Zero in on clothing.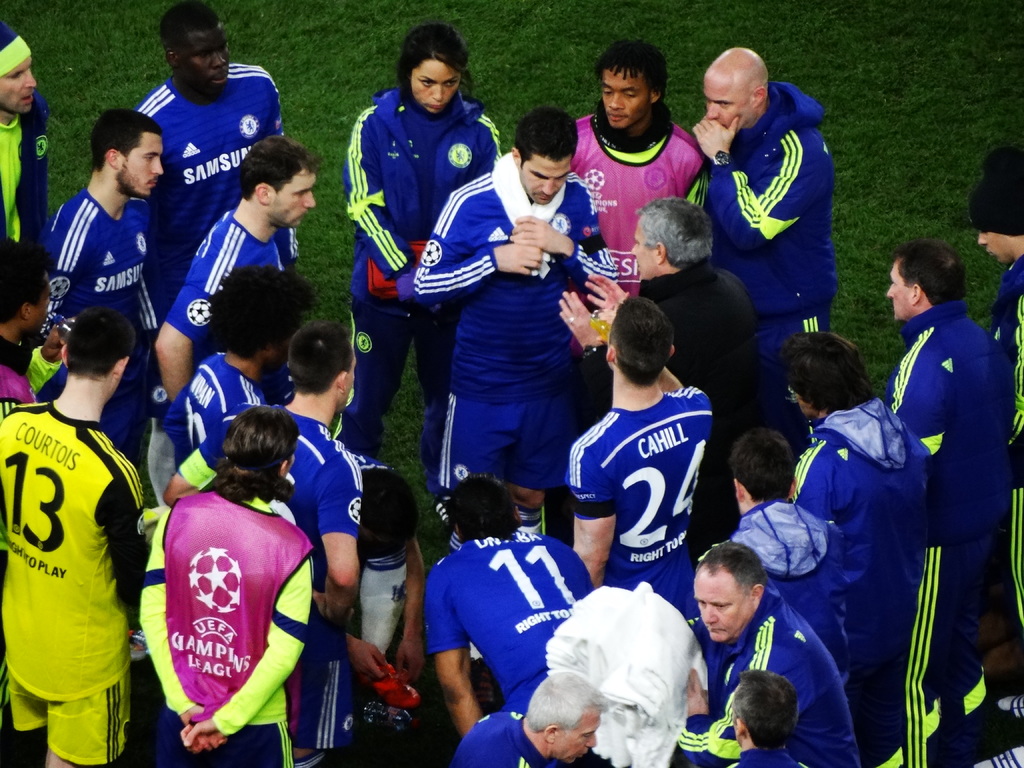
Zeroed in: [44,185,156,386].
